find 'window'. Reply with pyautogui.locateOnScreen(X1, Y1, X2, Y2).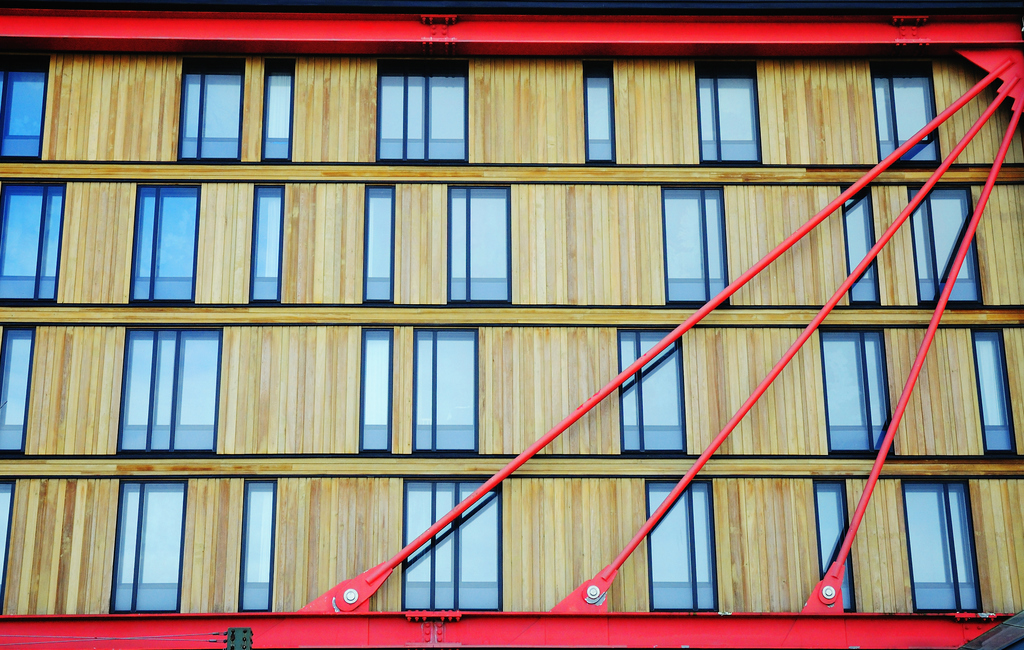
pyautogui.locateOnScreen(116, 326, 225, 460).
